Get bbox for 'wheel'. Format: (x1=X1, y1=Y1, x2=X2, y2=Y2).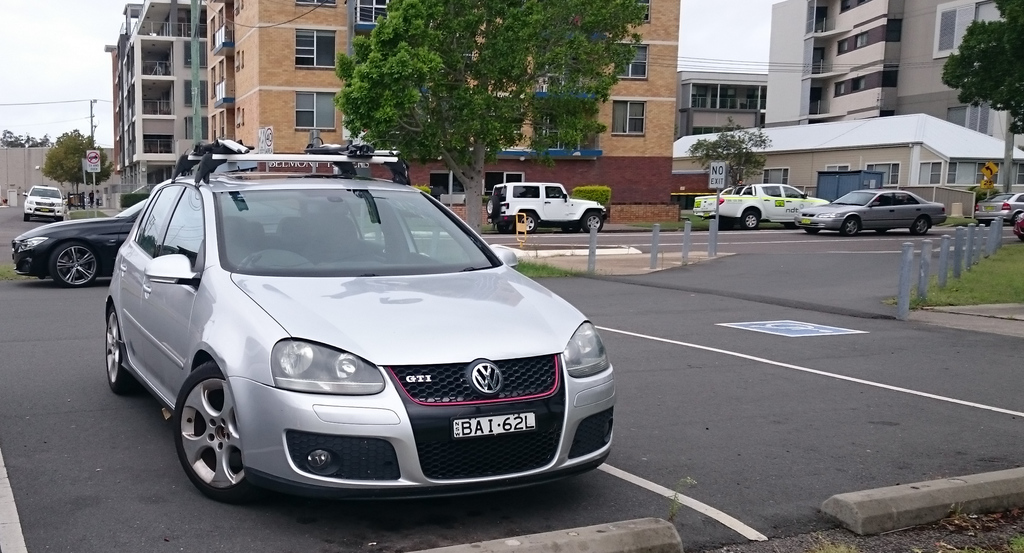
(x1=844, y1=217, x2=860, y2=234).
